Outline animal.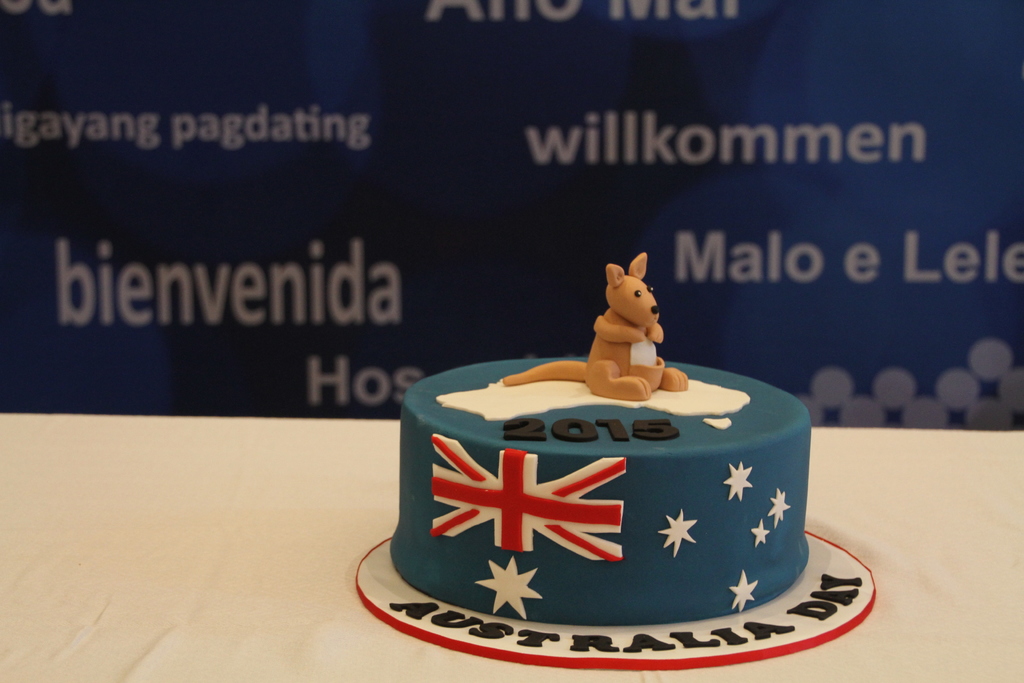
Outline: <region>496, 243, 692, 406</region>.
